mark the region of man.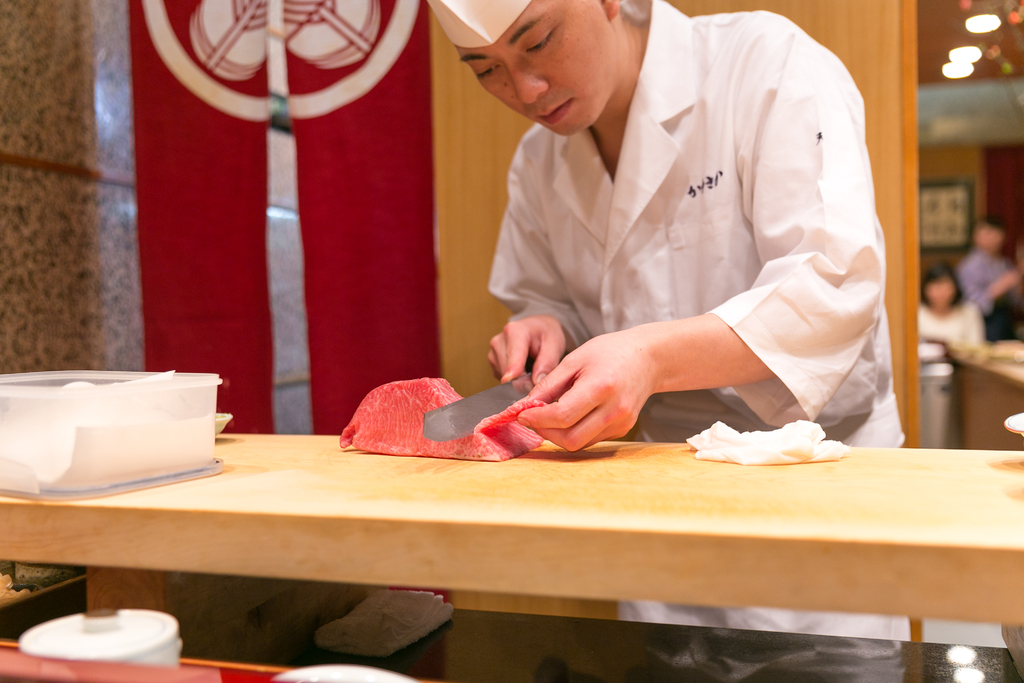
Region: x1=488, y1=0, x2=904, y2=642.
